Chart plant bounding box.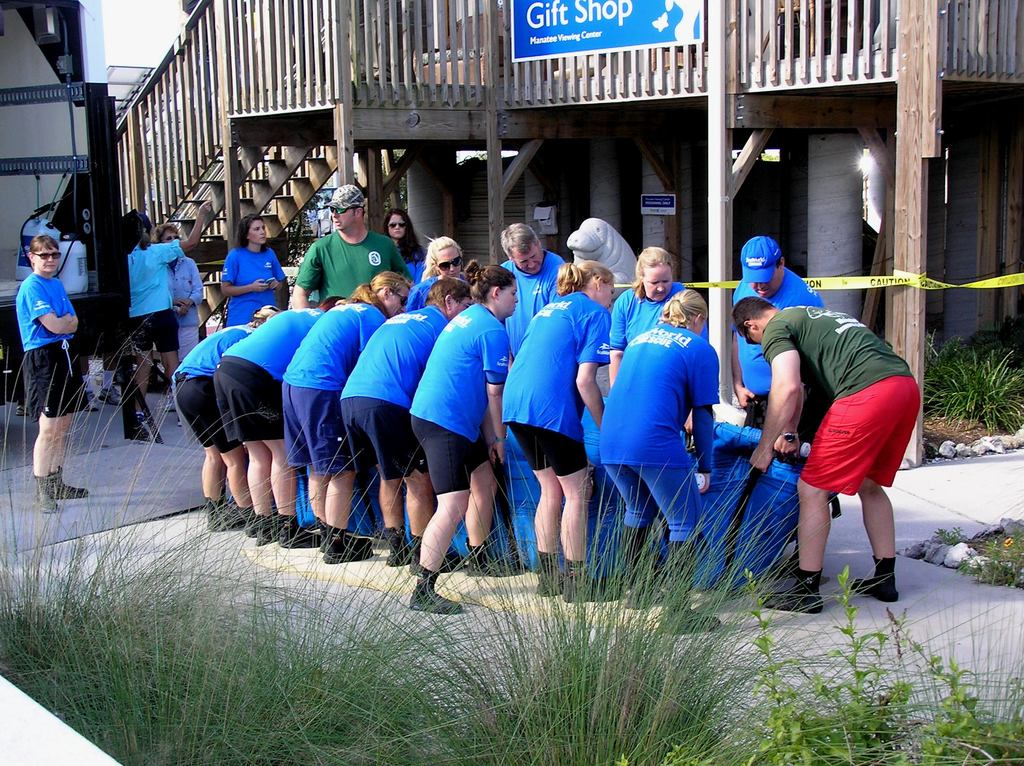
Charted: (736,573,850,765).
